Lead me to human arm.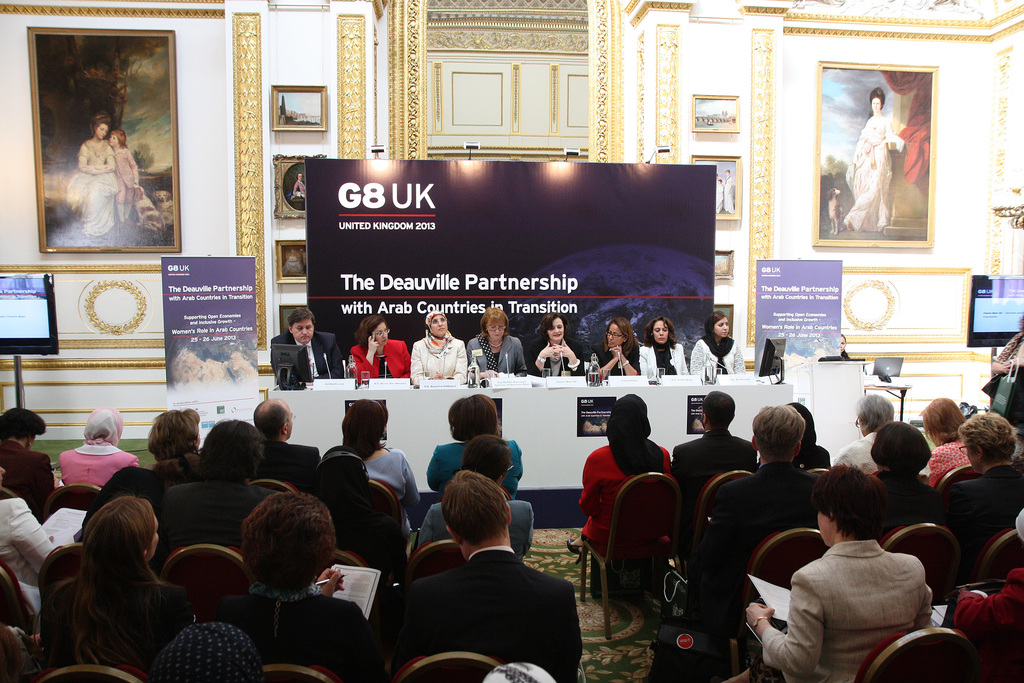
Lead to BBox(621, 347, 645, 374).
